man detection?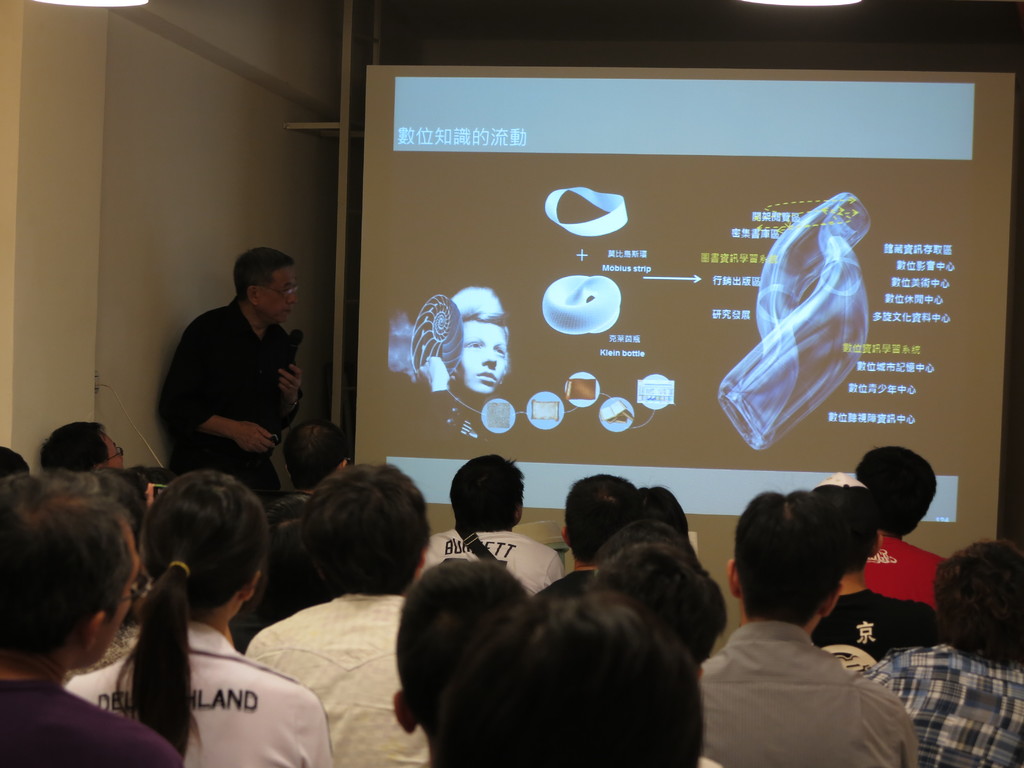
Rect(0, 464, 181, 767)
